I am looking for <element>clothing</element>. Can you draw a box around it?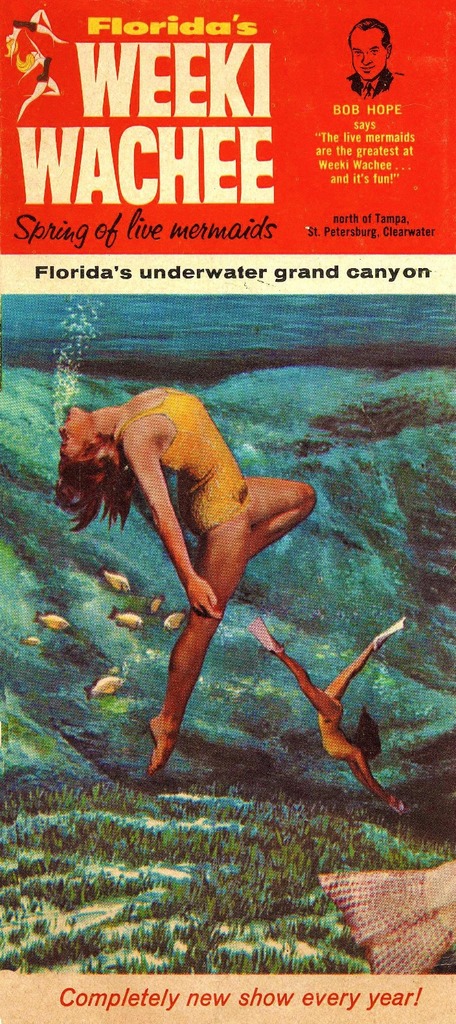
Sure, the bounding box is [left=12, top=17, right=38, bottom=33].
